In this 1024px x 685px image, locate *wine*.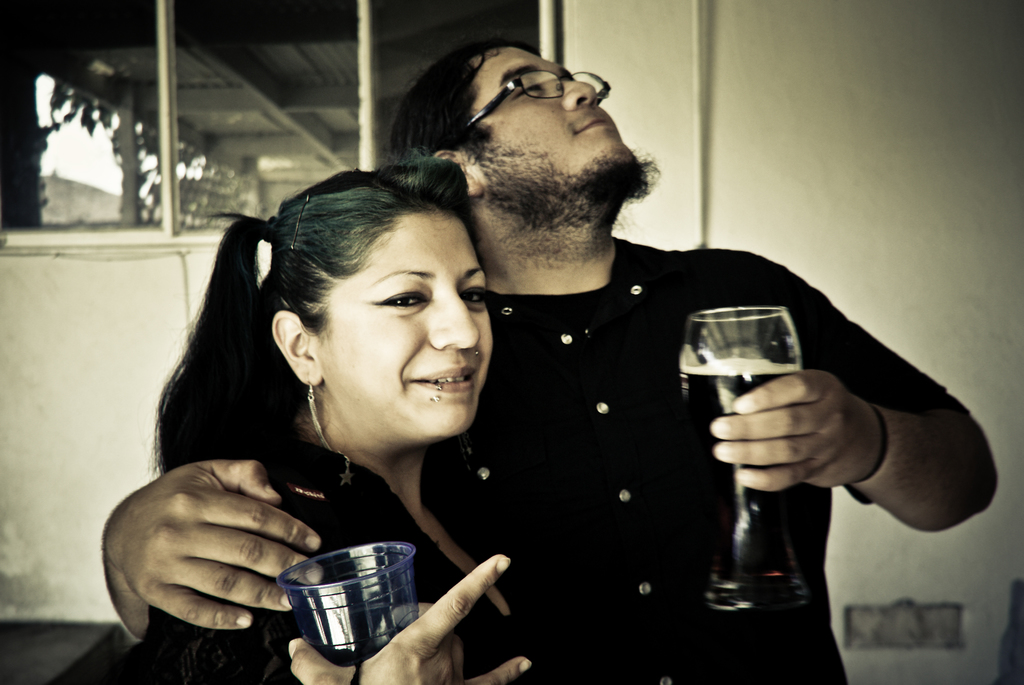
Bounding box: {"left": 694, "top": 298, "right": 800, "bottom": 414}.
